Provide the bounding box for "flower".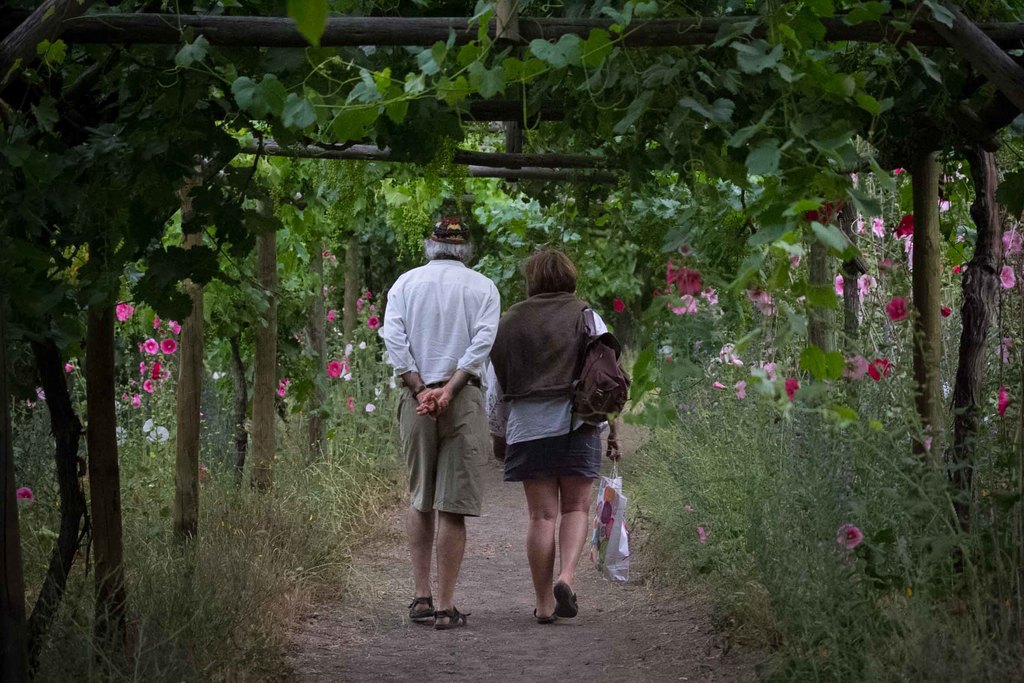
[364,288,373,300].
